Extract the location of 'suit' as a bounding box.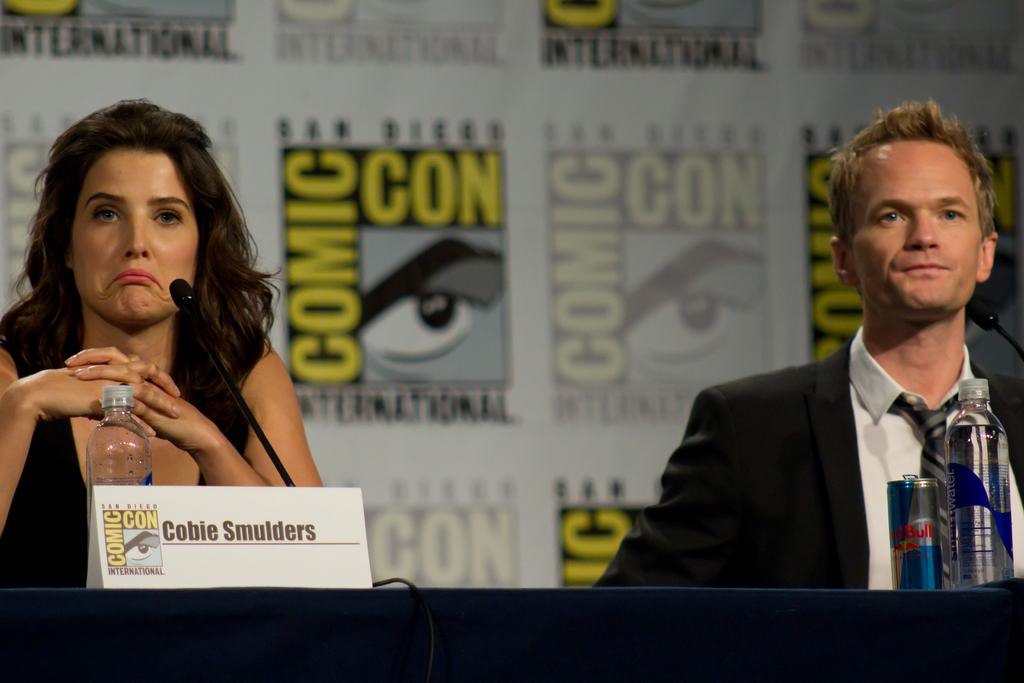
box=[619, 298, 1023, 622].
